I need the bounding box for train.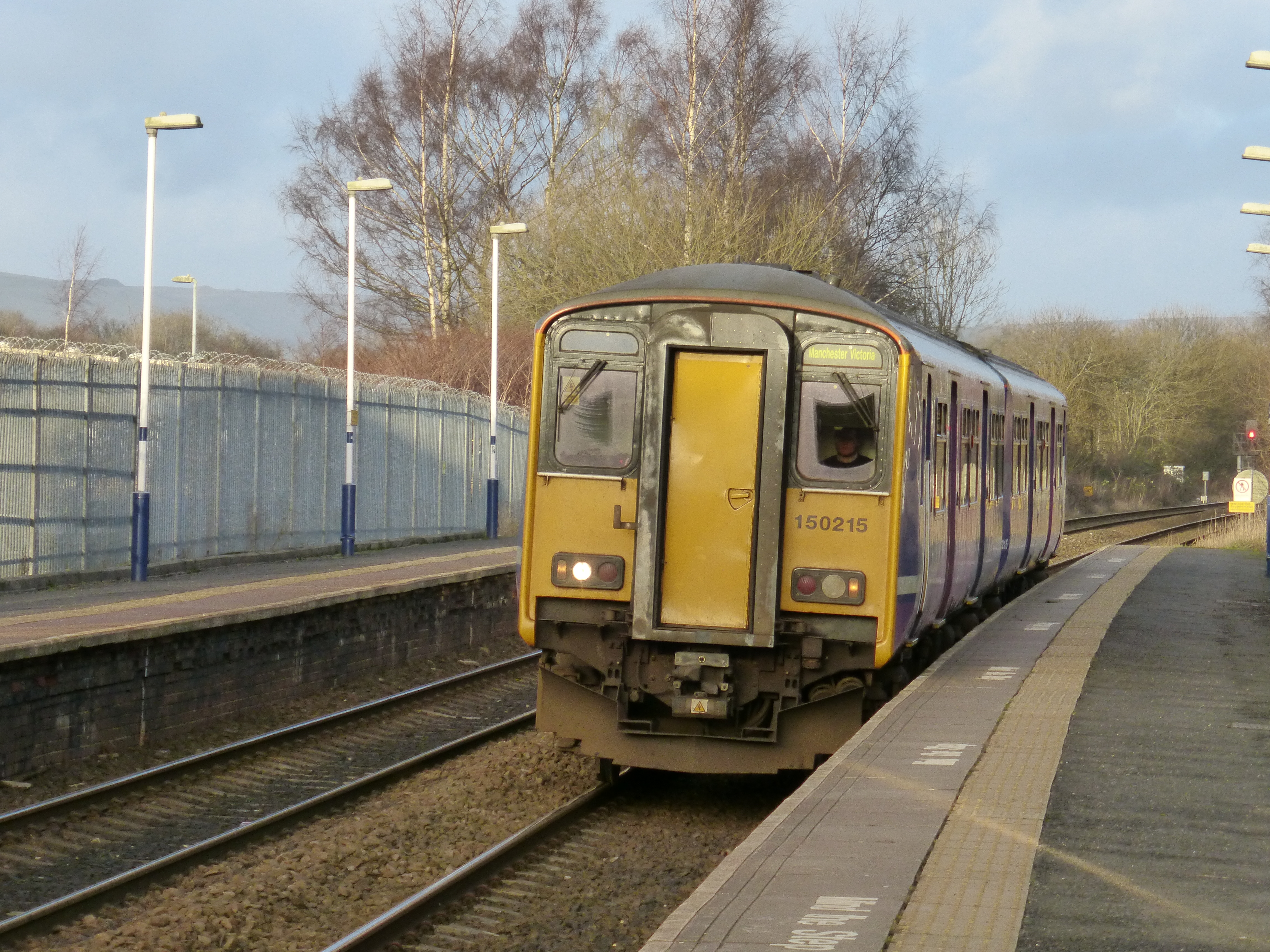
Here it is: select_region(141, 69, 296, 213).
